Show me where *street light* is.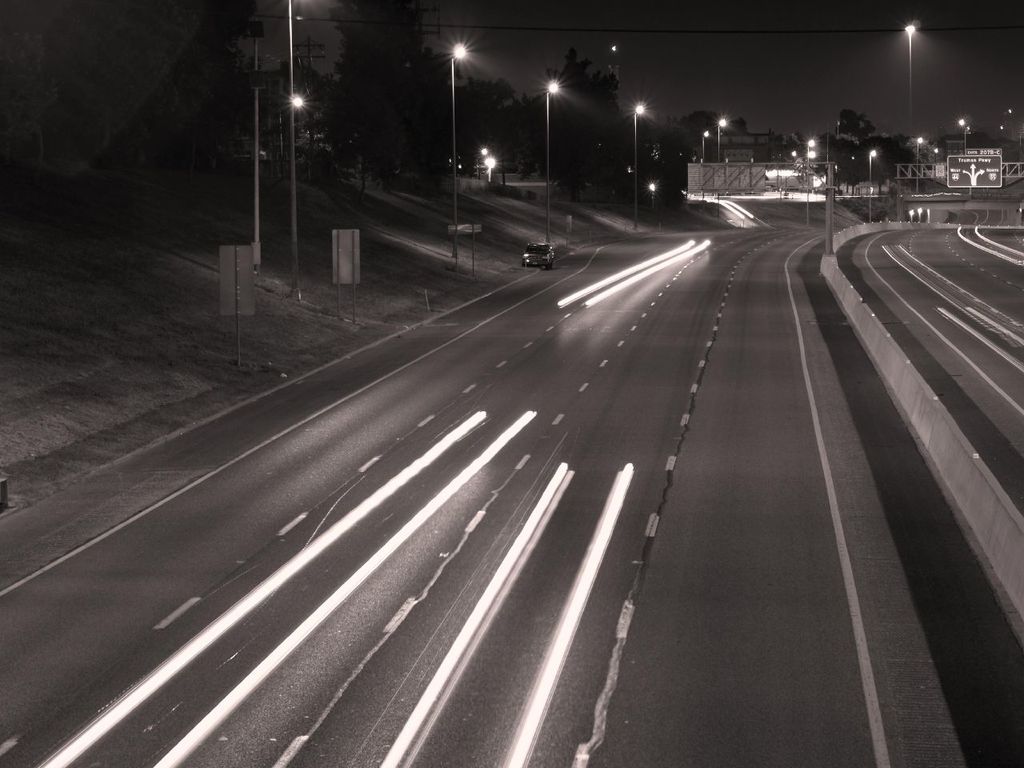
*street light* is at <region>903, 22, 921, 130</region>.
